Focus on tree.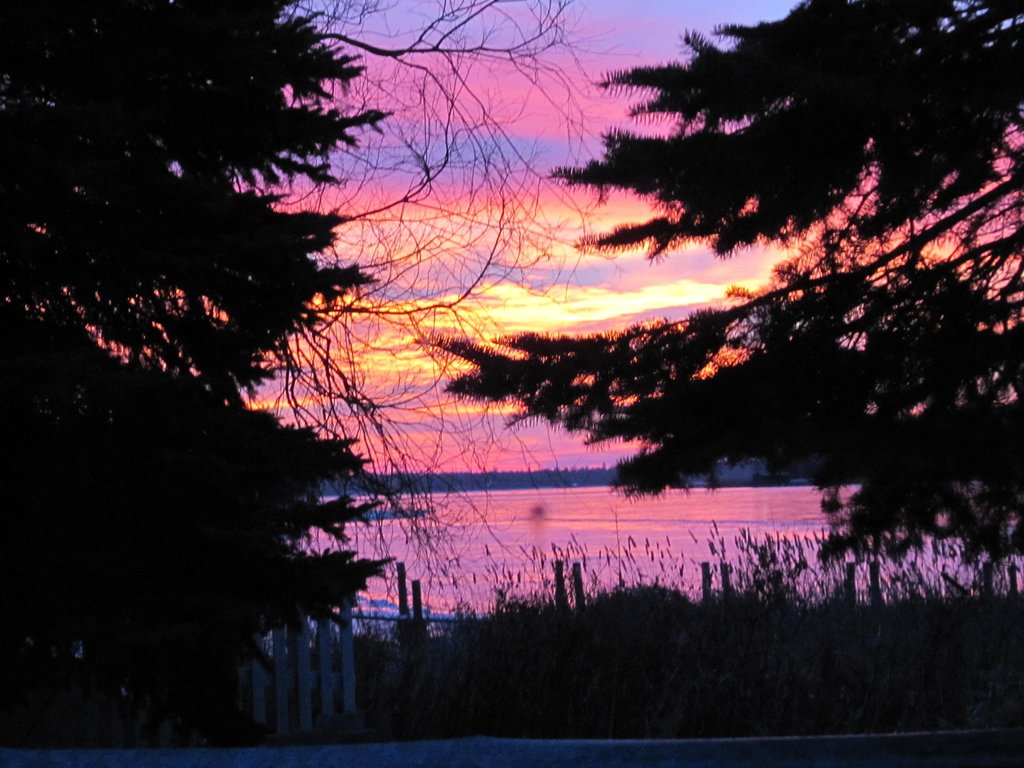
Focused at {"x1": 0, "y1": 0, "x2": 403, "y2": 692}.
